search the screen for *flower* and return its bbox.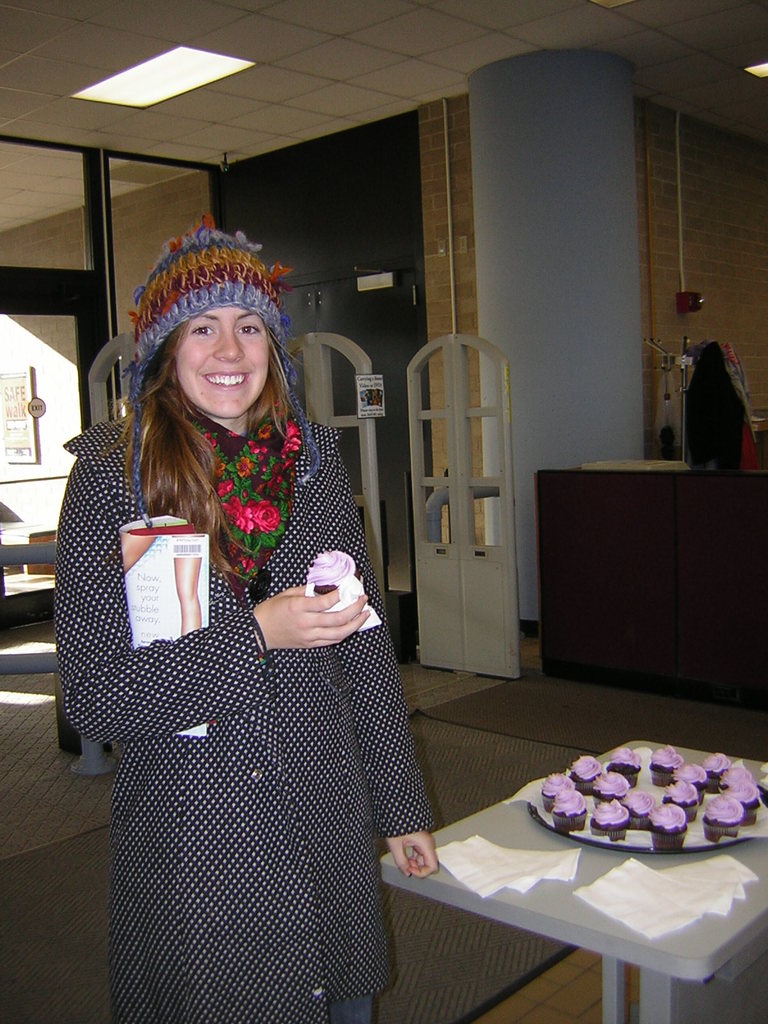
Found: select_region(573, 757, 596, 783).
